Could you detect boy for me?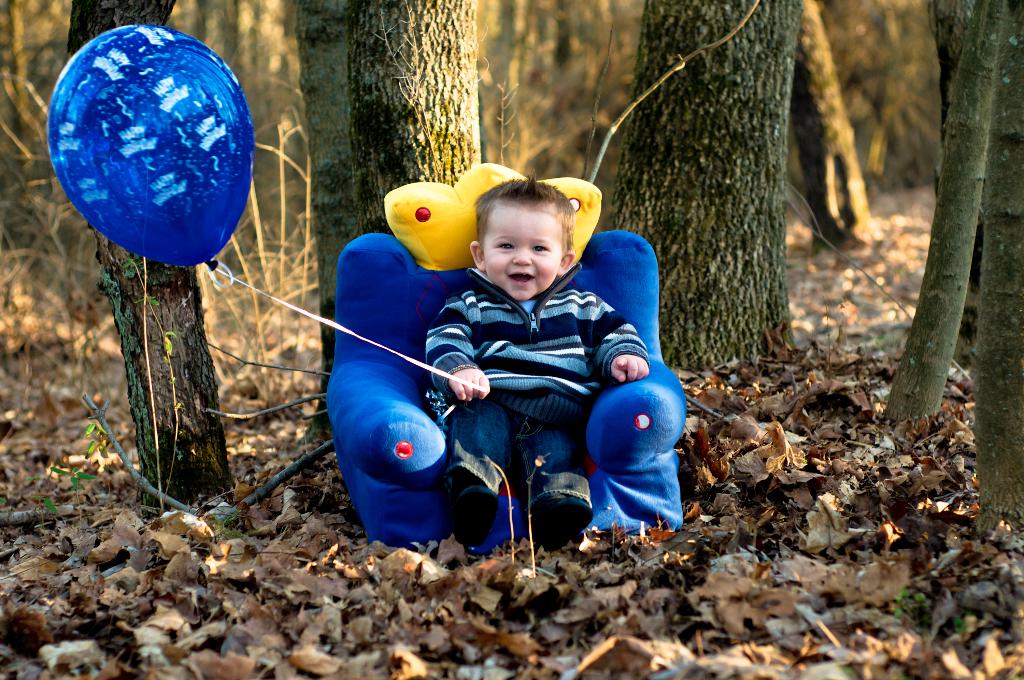
Detection result: <bbox>425, 177, 652, 556</bbox>.
